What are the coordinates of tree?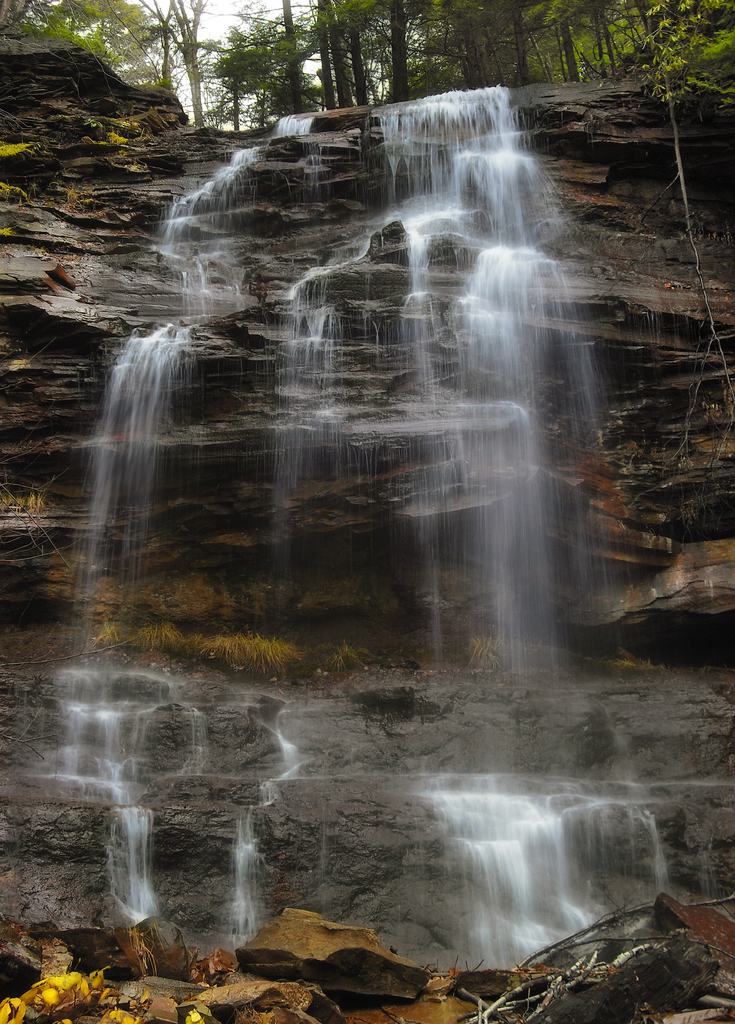
l=168, t=0, r=222, b=144.
